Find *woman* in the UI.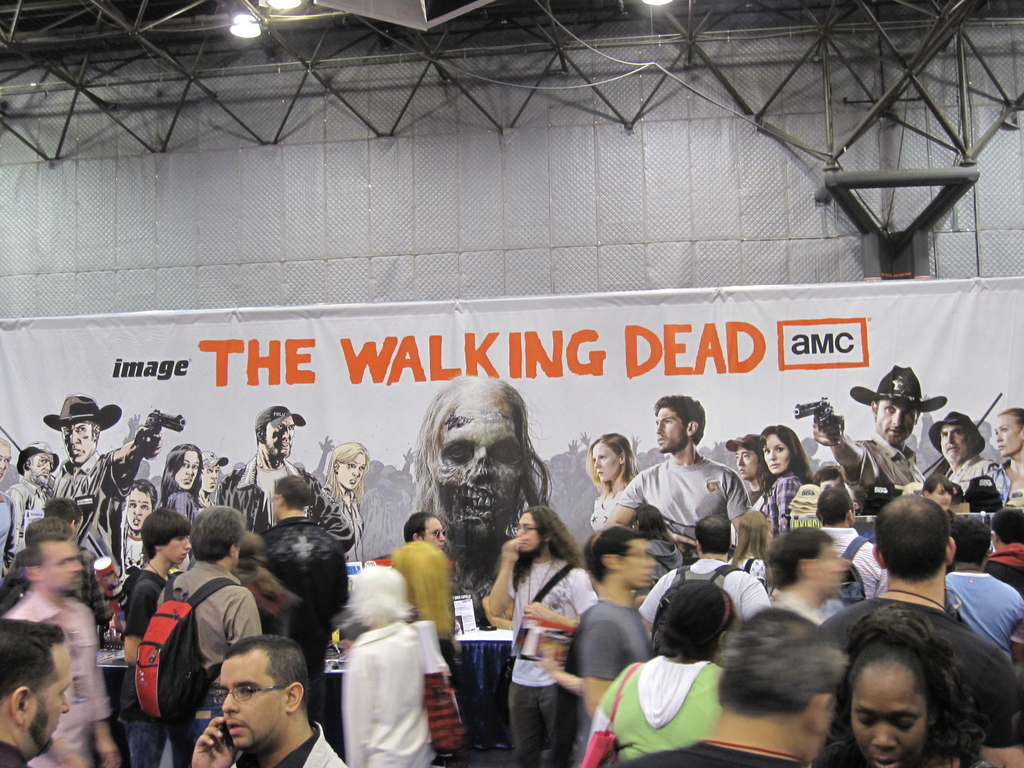
UI element at <box>763,426,815,537</box>.
